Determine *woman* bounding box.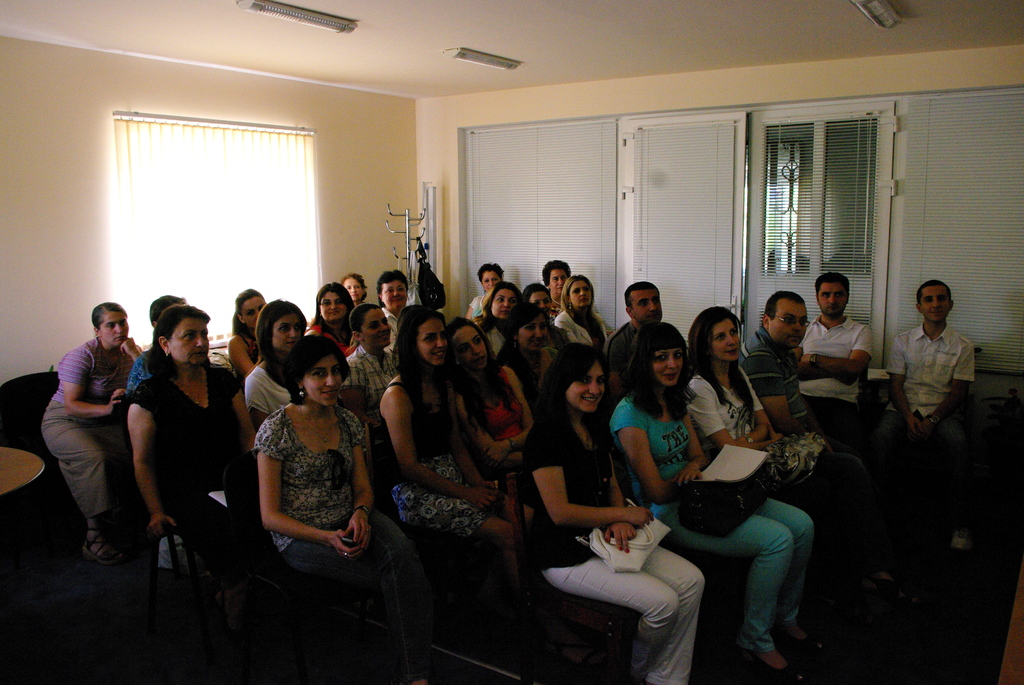
Determined: pyautogui.locateOnScreen(376, 299, 534, 605).
